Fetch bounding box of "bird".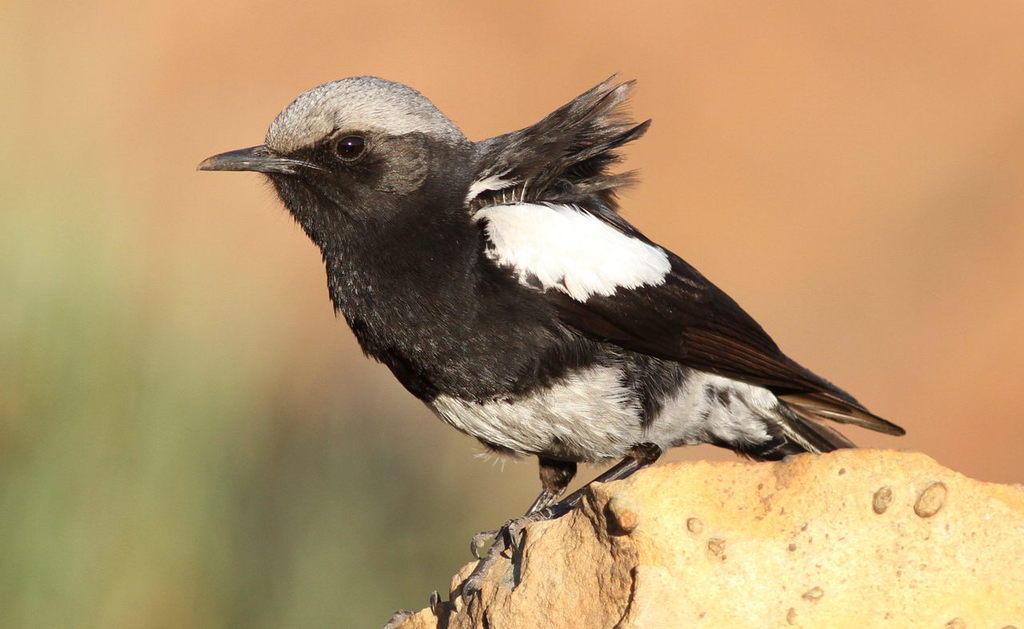
Bbox: x1=171 y1=73 x2=858 y2=562.
